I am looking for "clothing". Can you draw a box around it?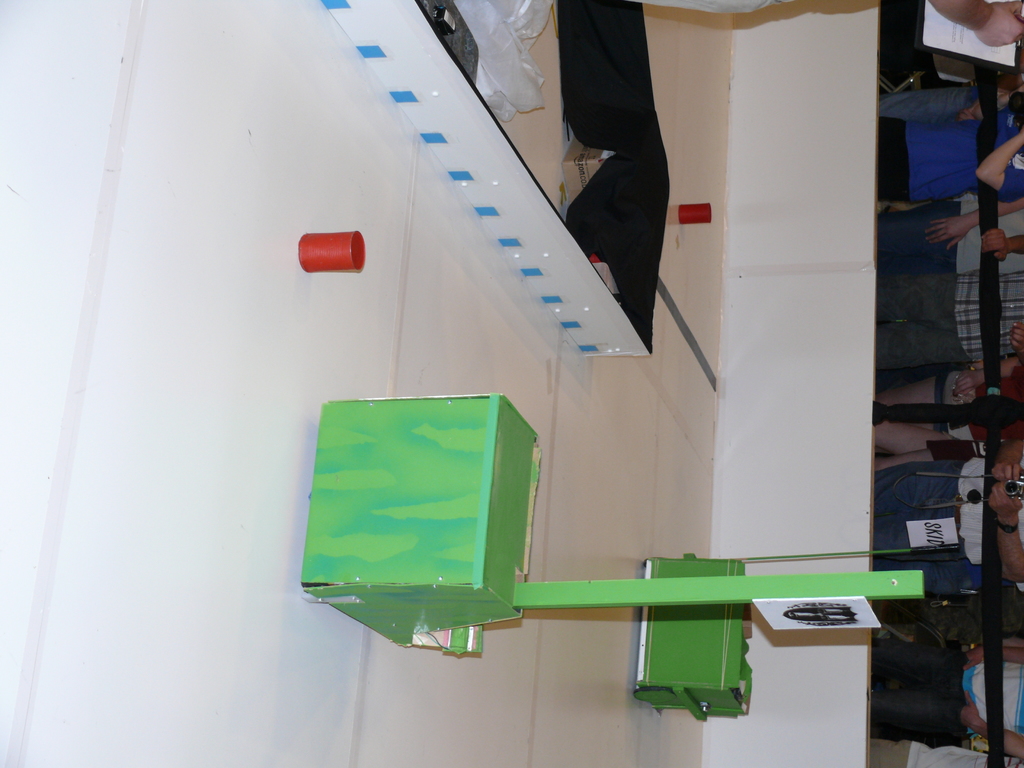
Sure, the bounding box is bbox(878, 465, 1023, 548).
